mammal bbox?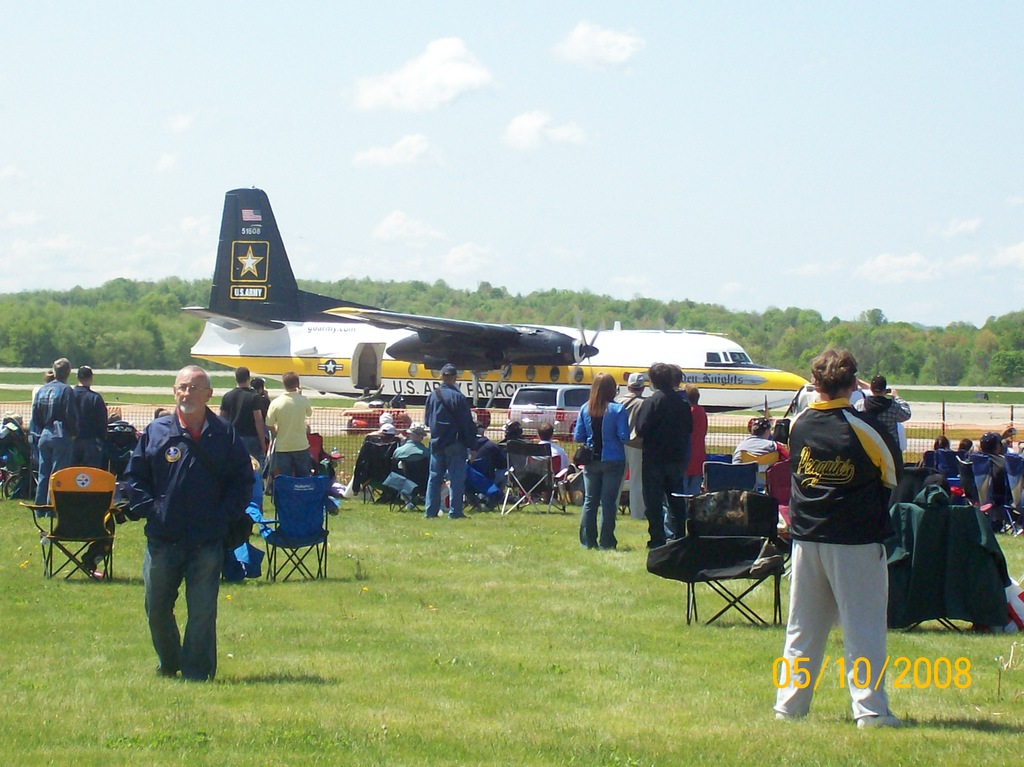
376/423/395/455
